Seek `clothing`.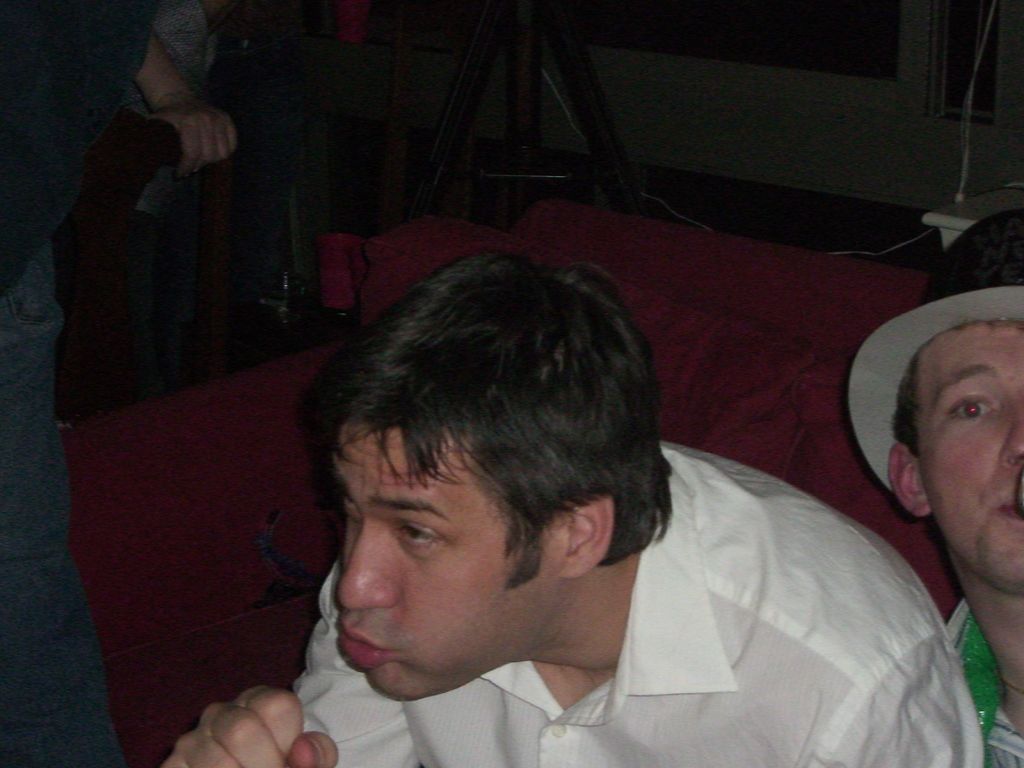
x1=87 y1=0 x2=225 y2=394.
